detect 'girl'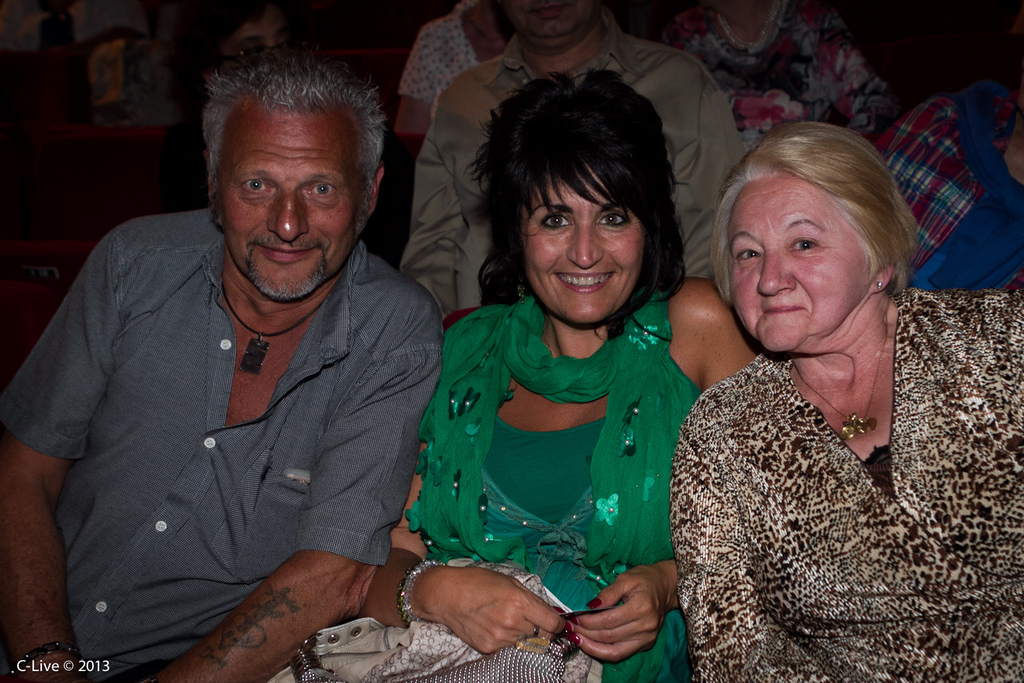
locate(672, 120, 1023, 682)
